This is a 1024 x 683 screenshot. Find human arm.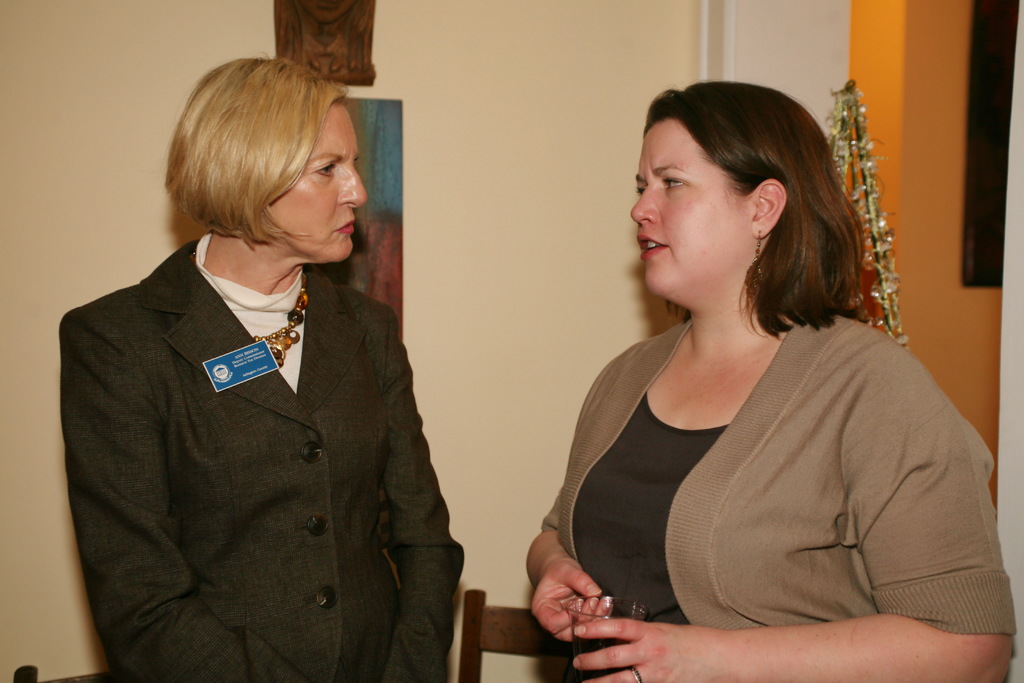
Bounding box: bbox=(378, 309, 465, 682).
